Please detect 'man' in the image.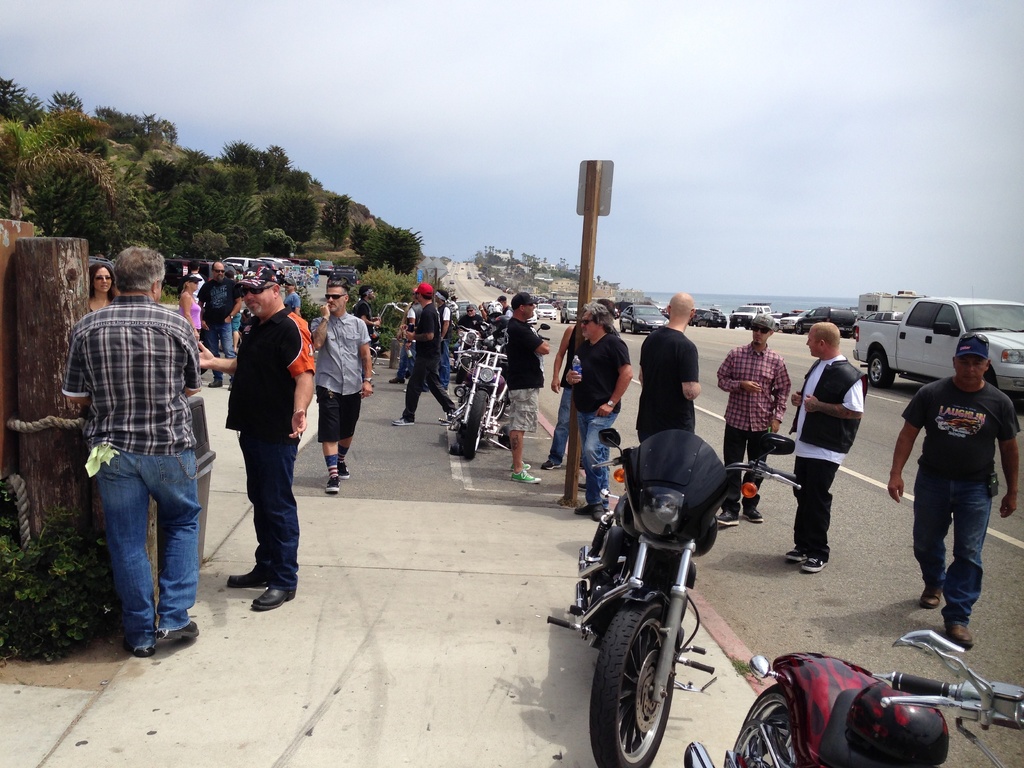
Rect(712, 315, 781, 537).
